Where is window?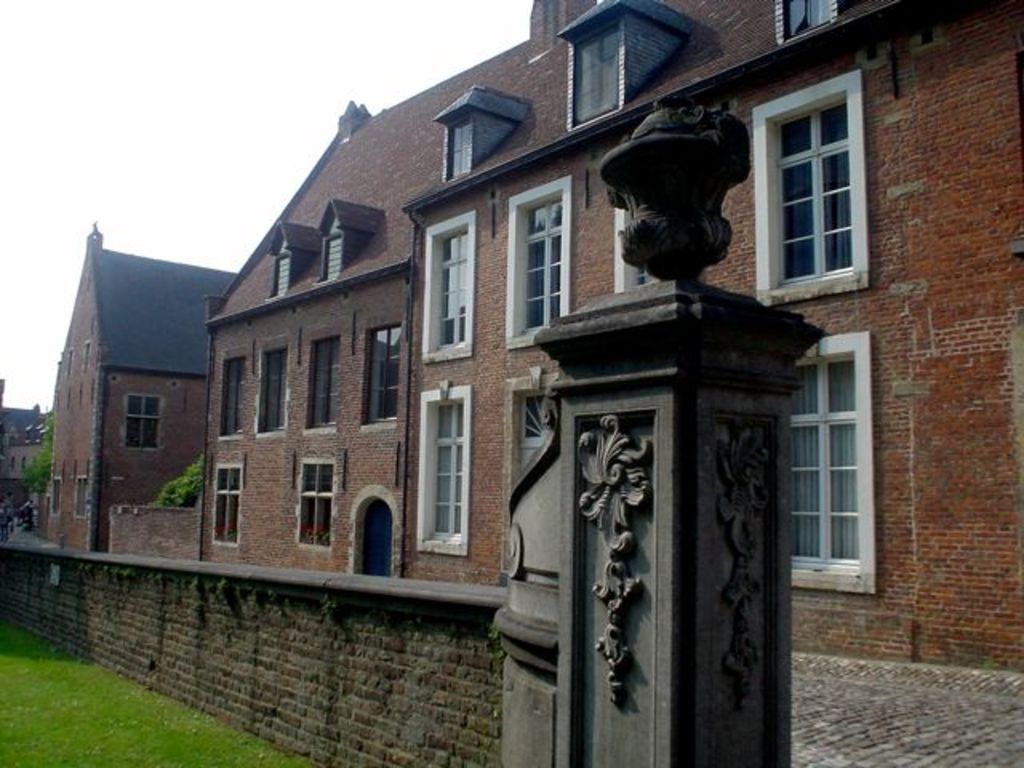
787:328:885:595.
